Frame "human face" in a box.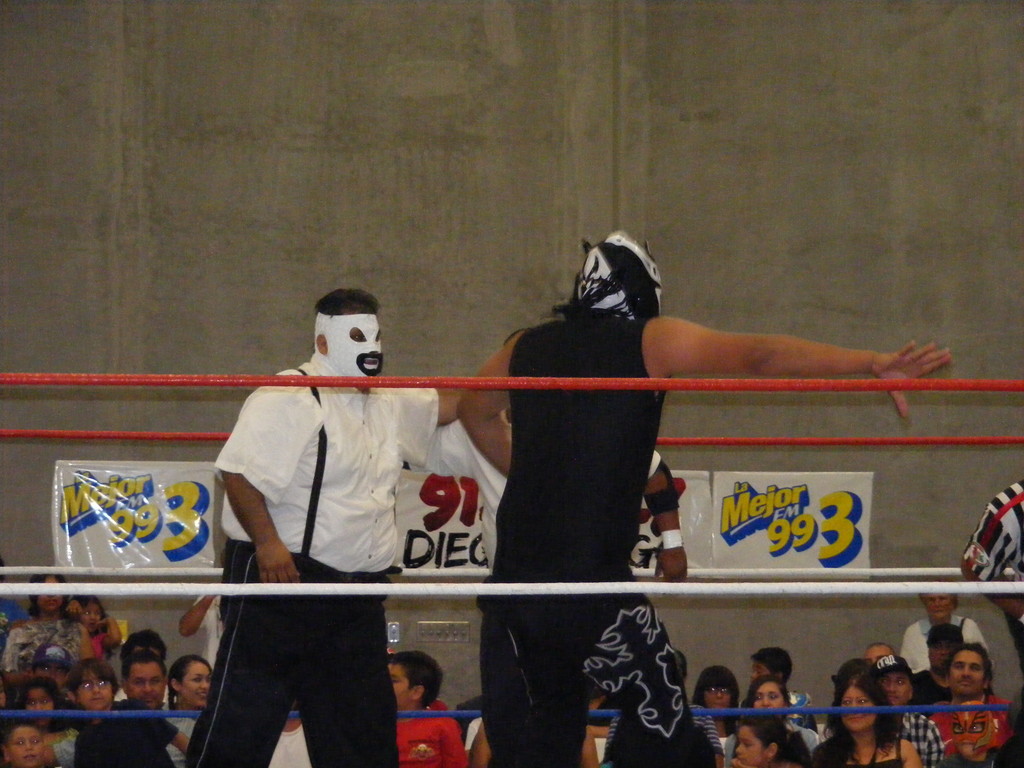
x1=82 y1=596 x2=98 y2=634.
